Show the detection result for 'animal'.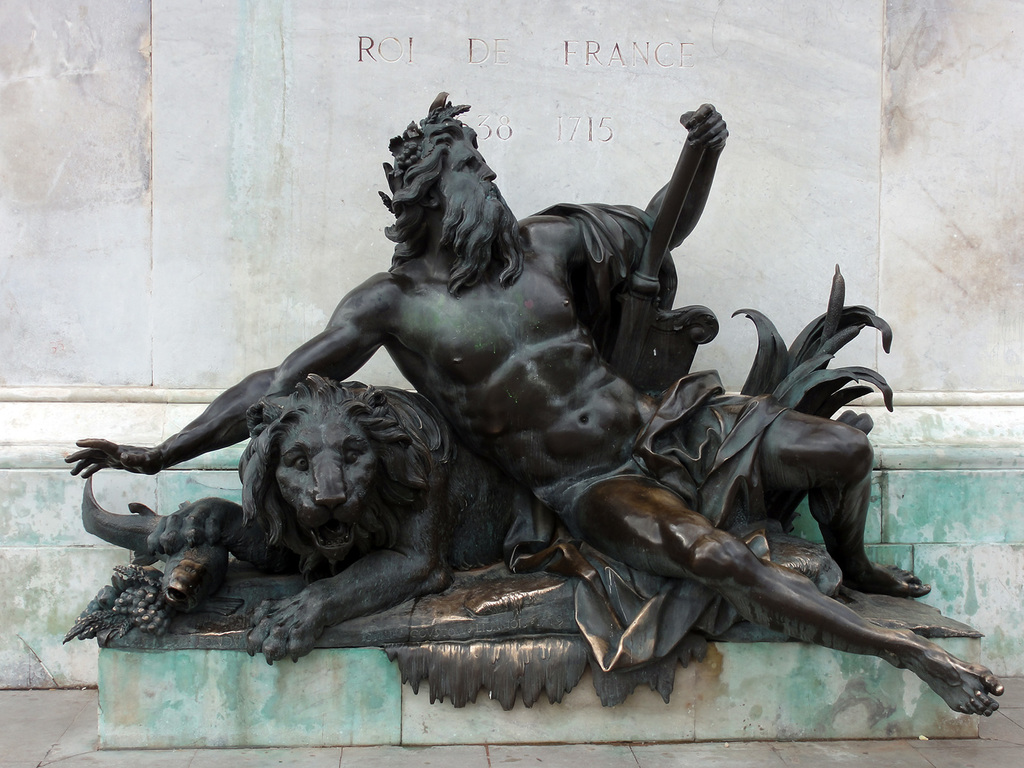
rect(141, 365, 874, 671).
